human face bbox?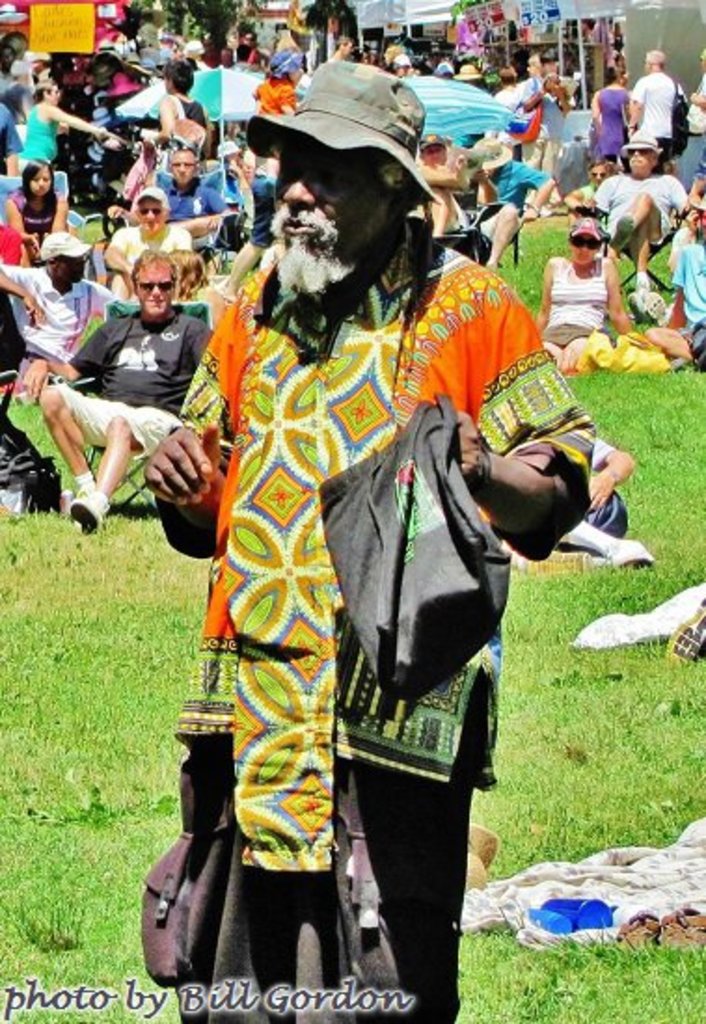
locate(56, 255, 86, 285)
